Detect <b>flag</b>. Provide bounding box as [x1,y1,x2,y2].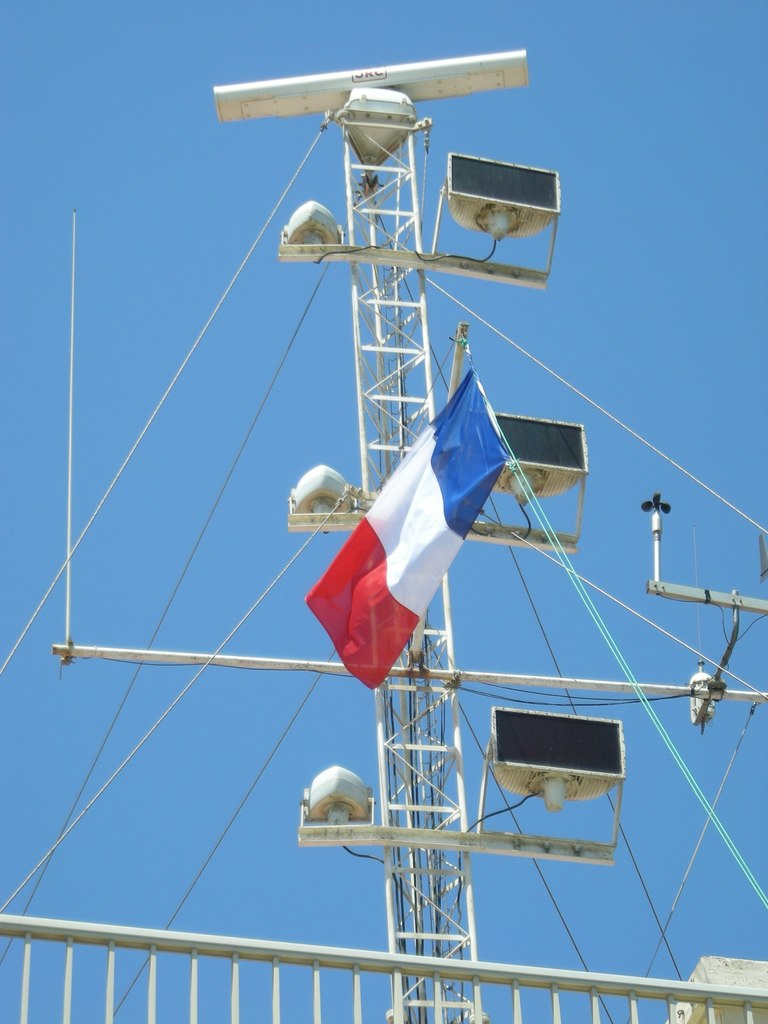
[302,486,447,692].
